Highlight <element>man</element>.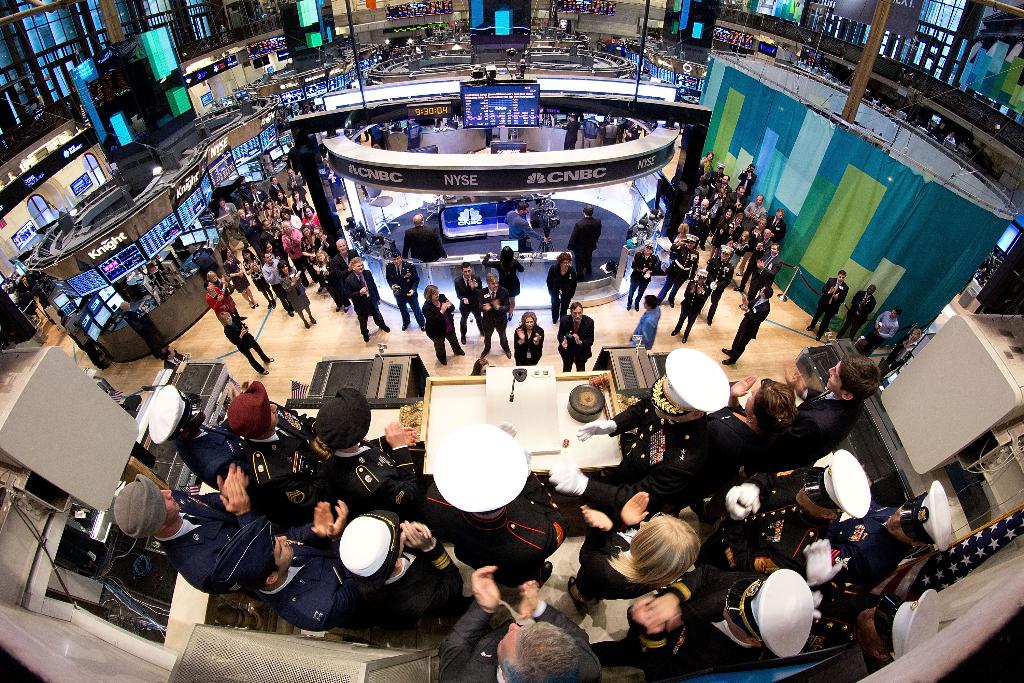
Highlighted region: box=[630, 294, 671, 353].
